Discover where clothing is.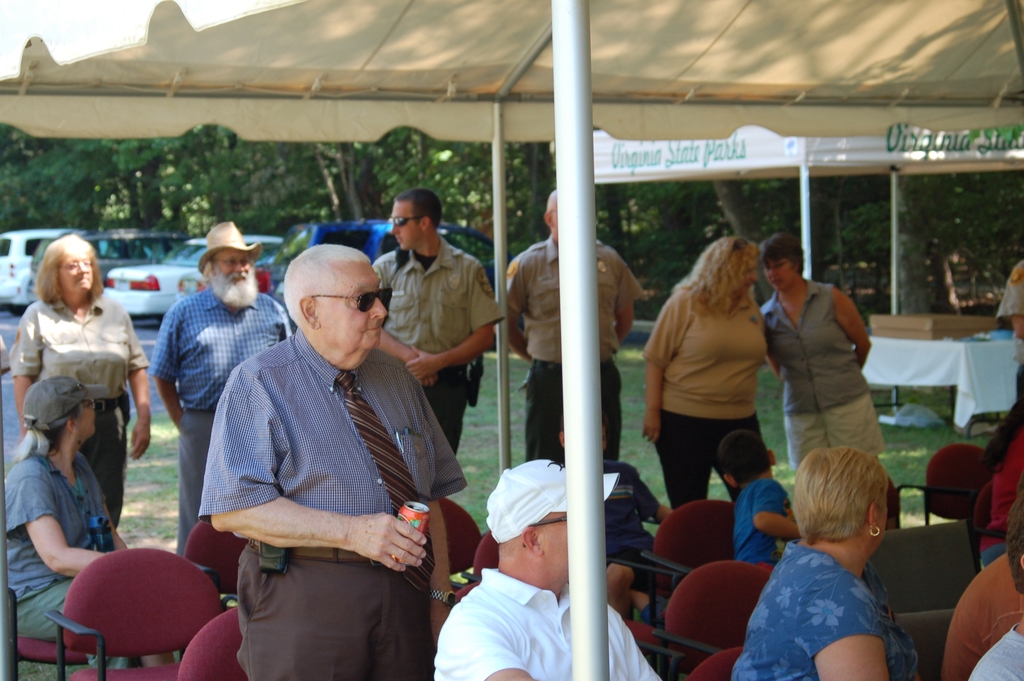
Discovered at locate(149, 289, 289, 559).
